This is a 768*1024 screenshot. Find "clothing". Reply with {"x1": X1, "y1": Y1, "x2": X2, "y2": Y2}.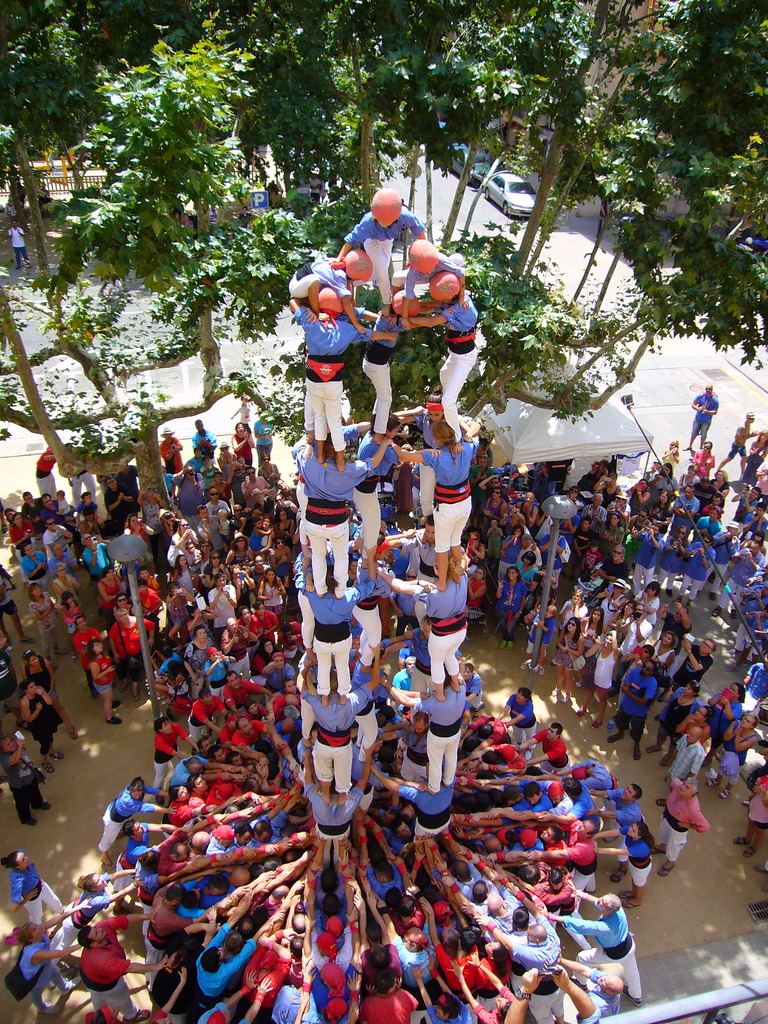
{"x1": 163, "y1": 532, "x2": 186, "y2": 568}.
